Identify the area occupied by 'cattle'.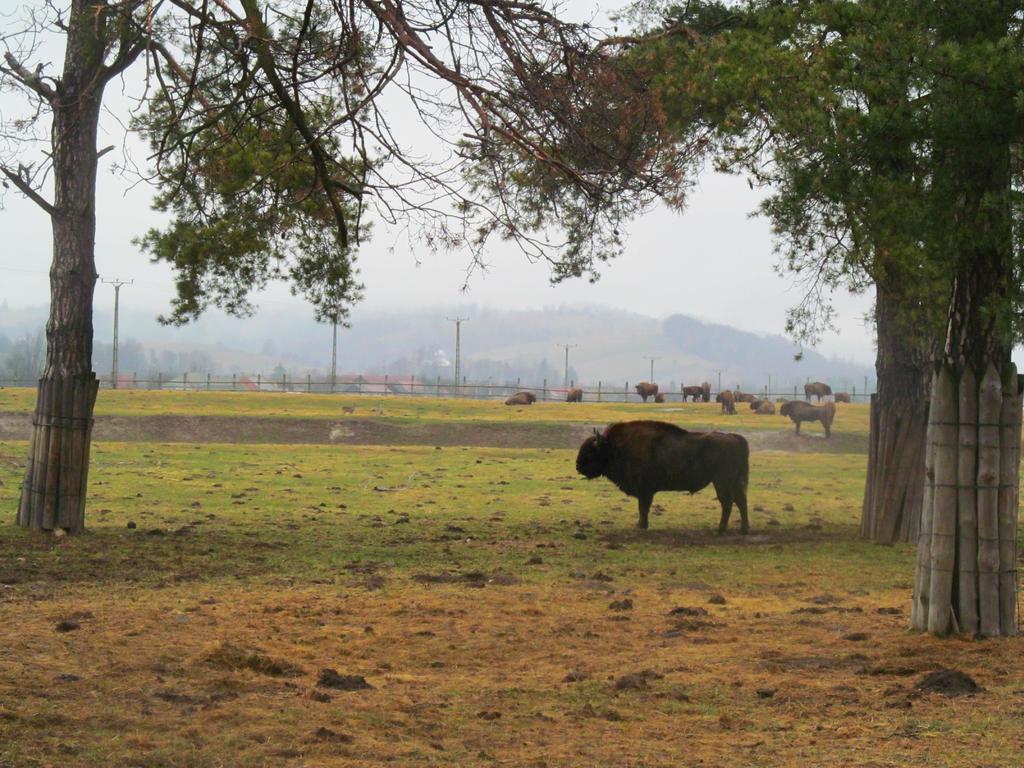
Area: (721, 389, 735, 410).
